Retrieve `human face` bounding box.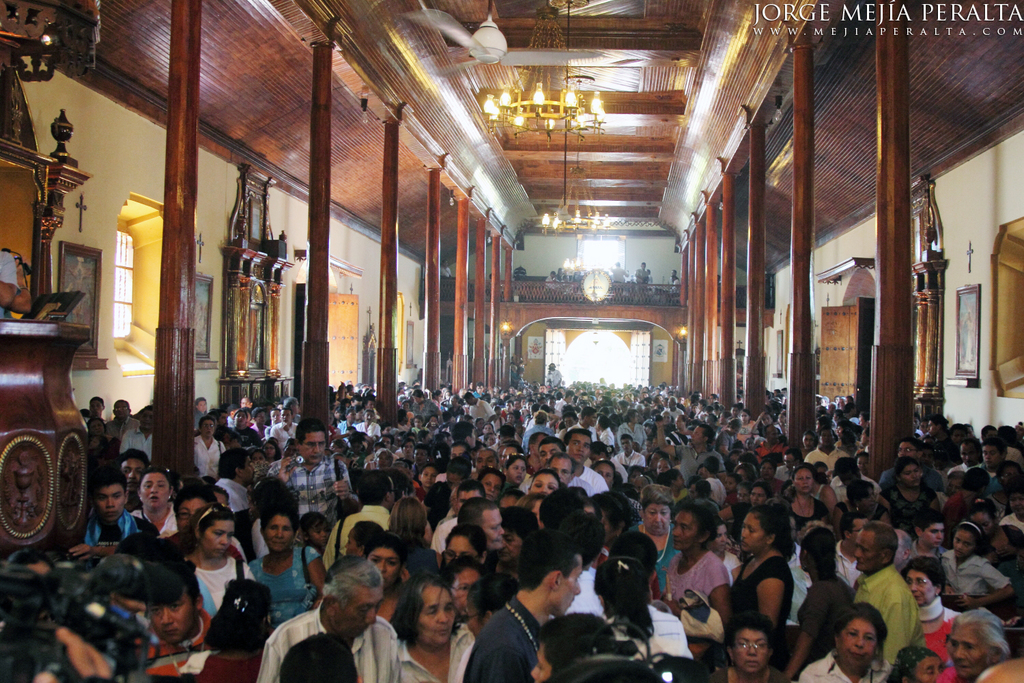
Bounding box: 945, 478, 964, 497.
